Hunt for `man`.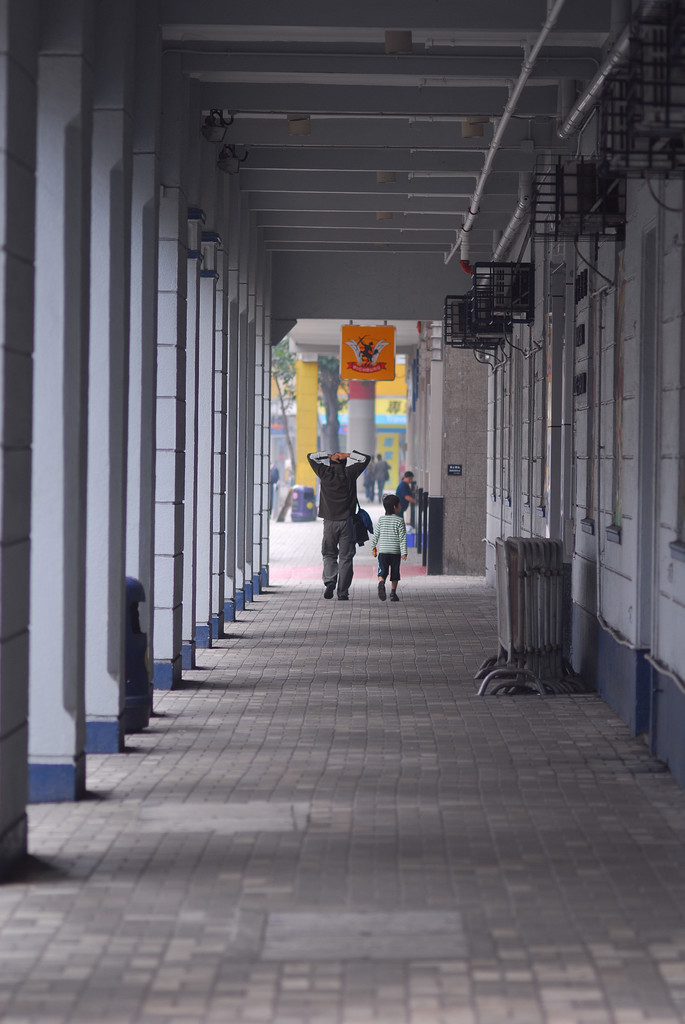
Hunted down at 363 454 375 496.
